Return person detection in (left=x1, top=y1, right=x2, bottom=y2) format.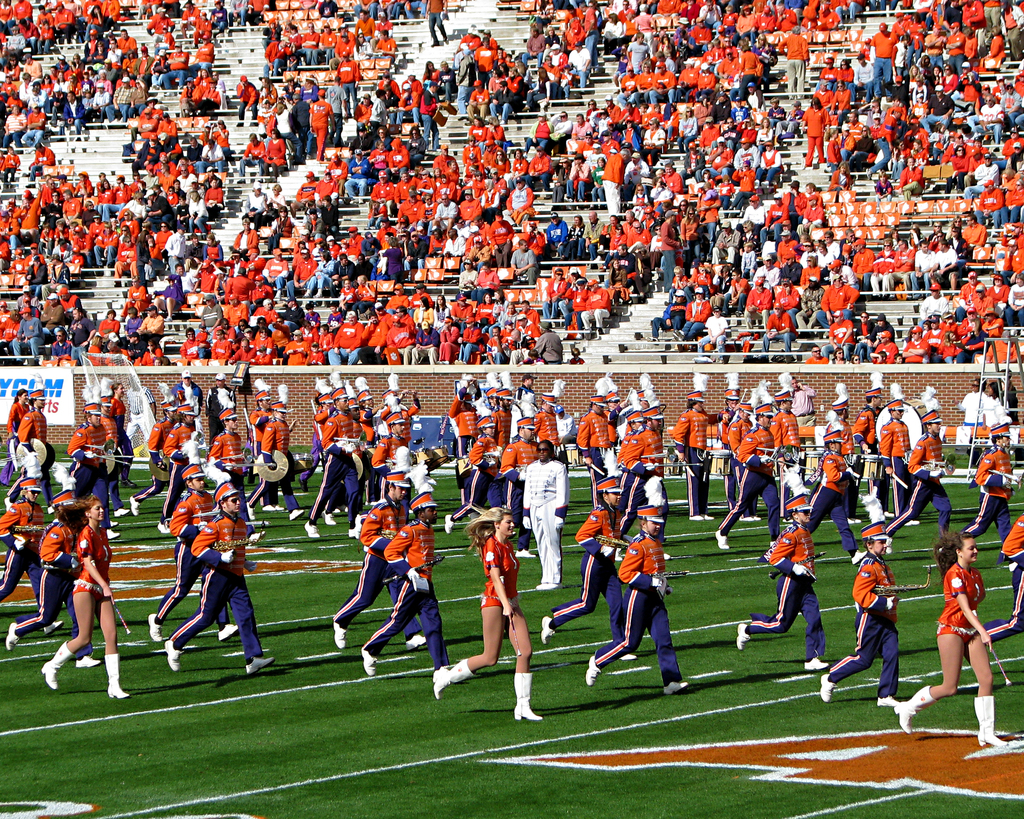
(left=532, top=473, right=639, bottom=663).
